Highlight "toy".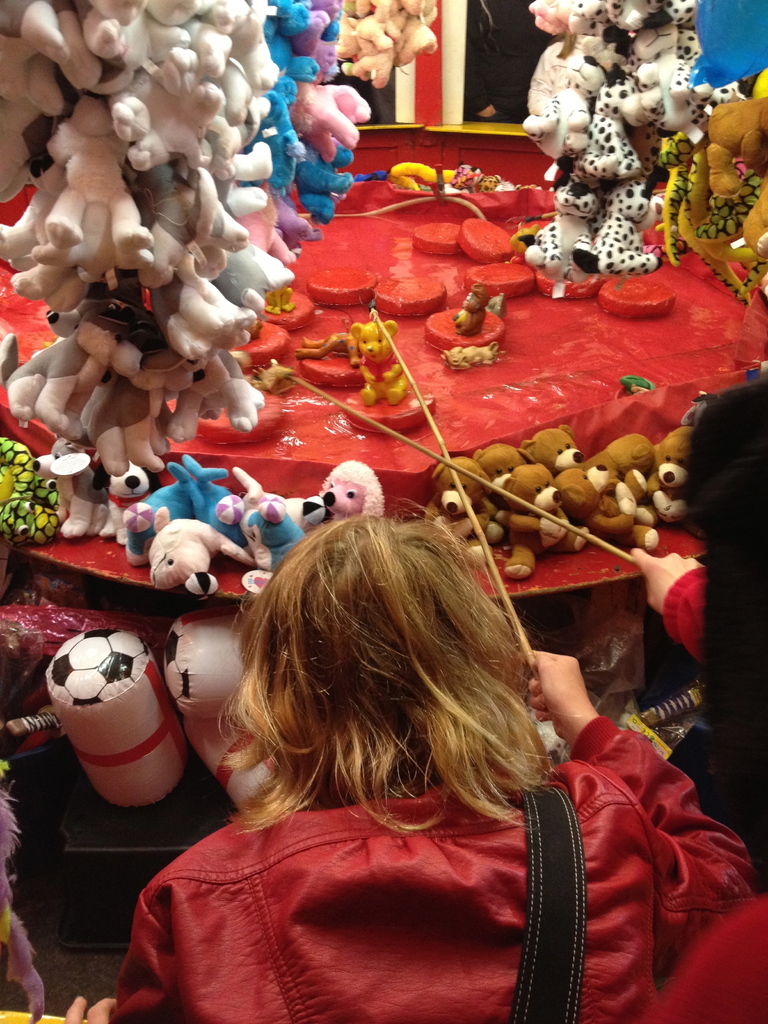
Highlighted region: [x1=218, y1=462, x2=307, y2=571].
